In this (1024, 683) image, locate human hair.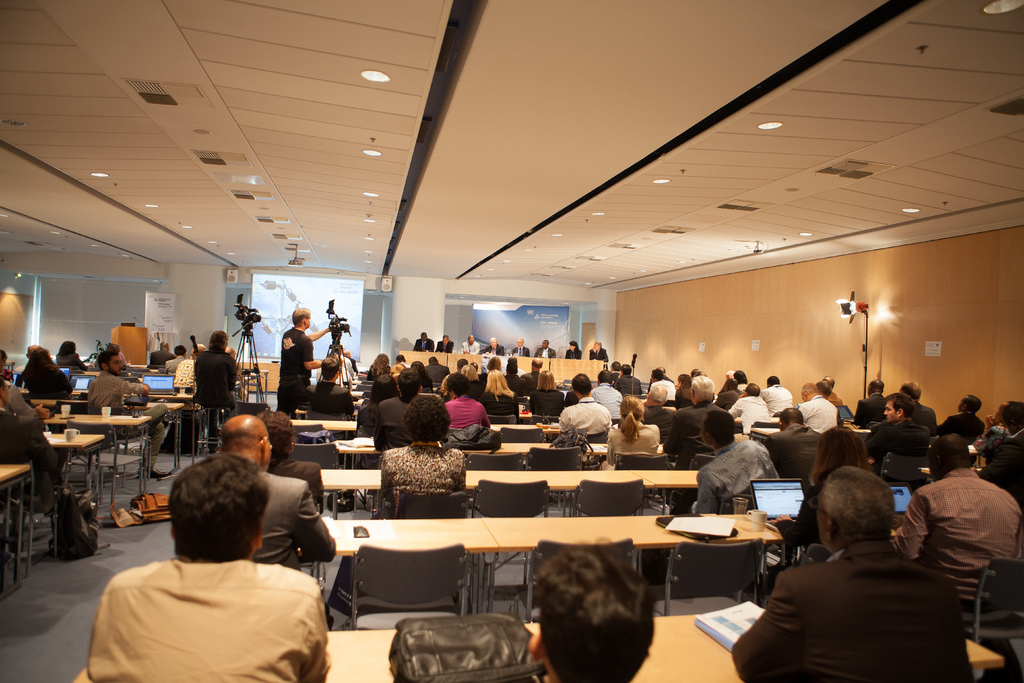
Bounding box: <bbox>703, 409, 737, 445</bbox>.
